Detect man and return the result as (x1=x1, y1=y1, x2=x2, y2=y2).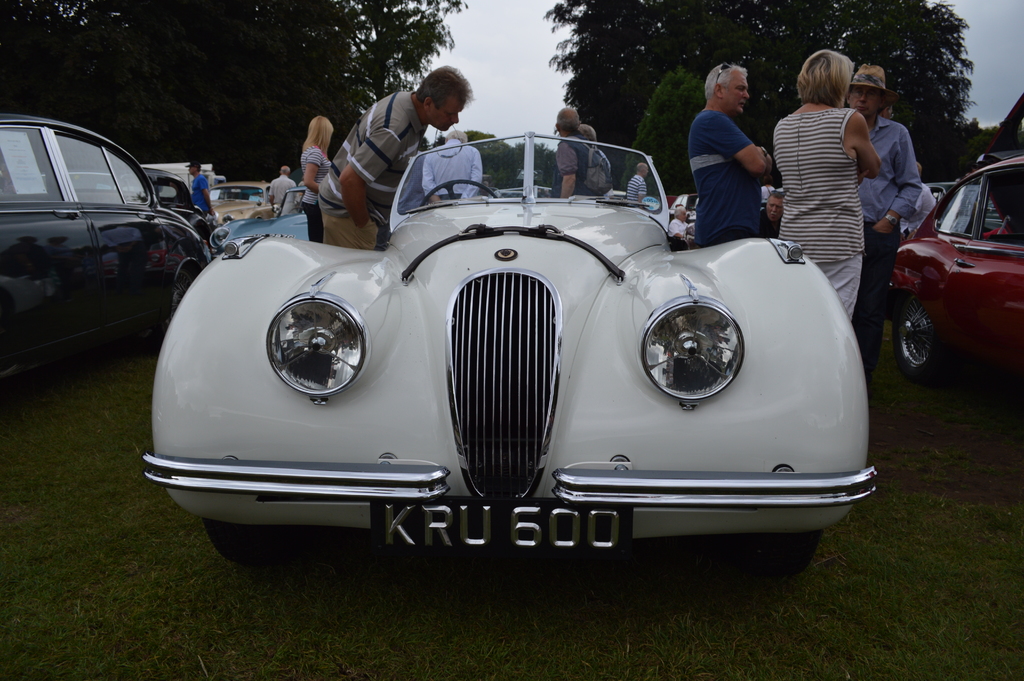
(x1=268, y1=166, x2=296, y2=222).
